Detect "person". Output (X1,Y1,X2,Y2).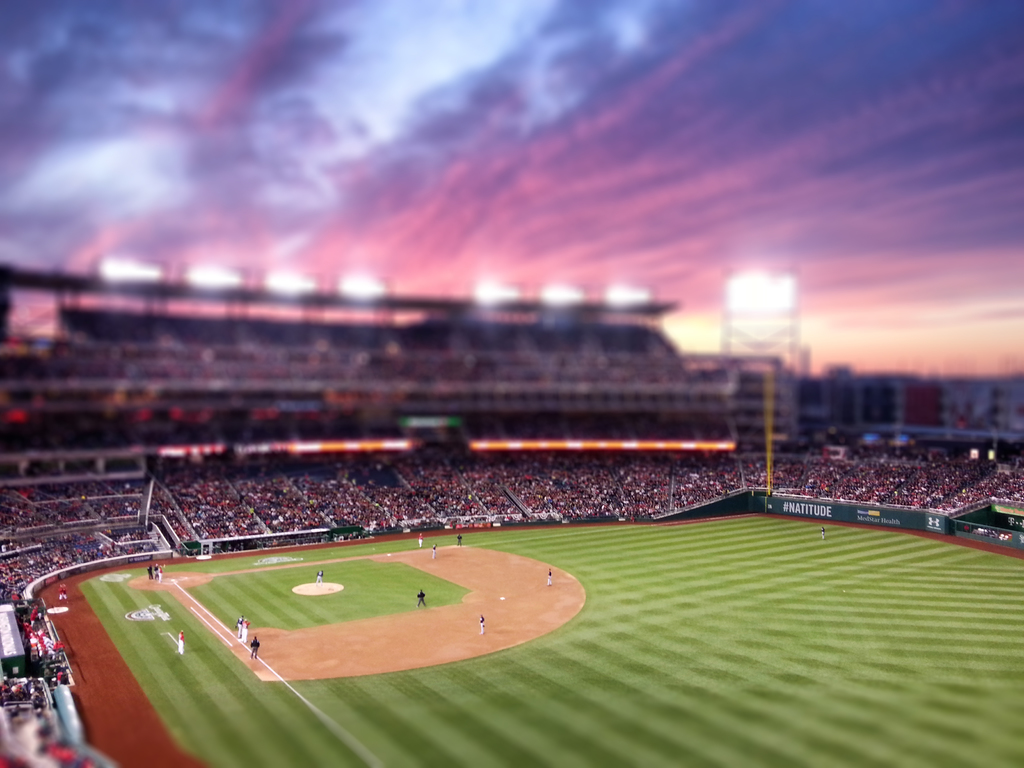
(431,547,435,560).
